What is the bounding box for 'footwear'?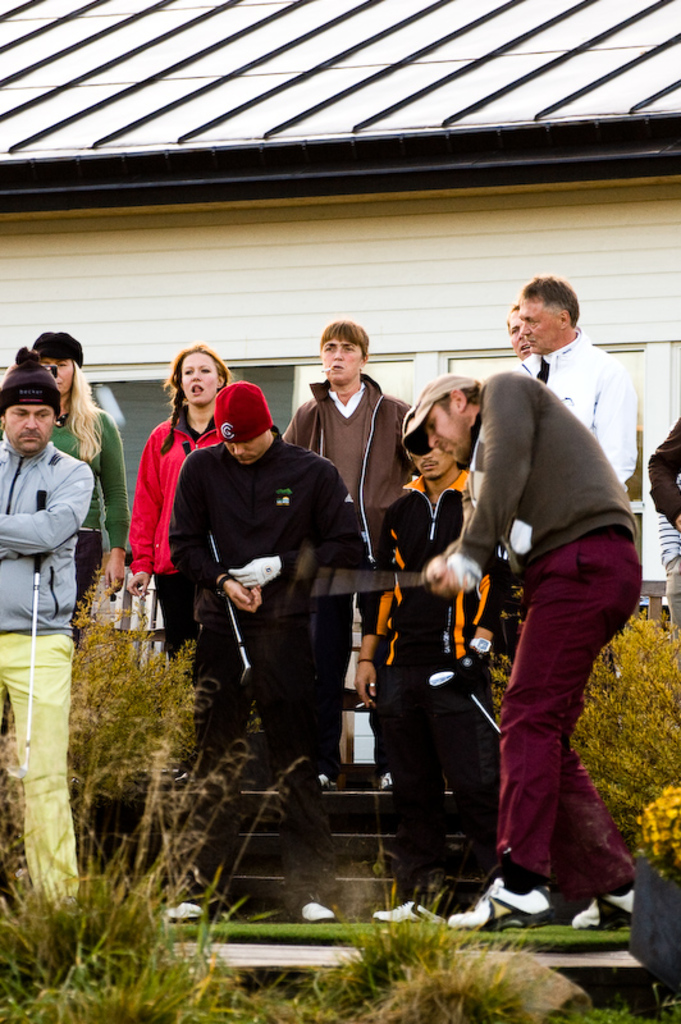
{"x1": 568, "y1": 891, "x2": 632, "y2": 929}.
